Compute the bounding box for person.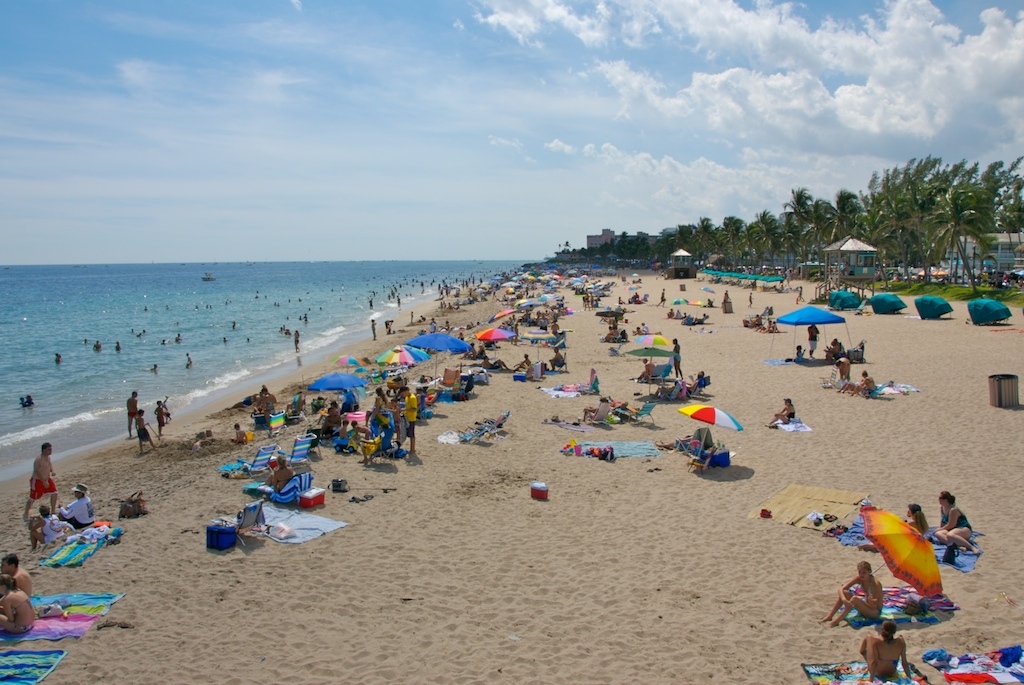
[929, 493, 974, 554].
